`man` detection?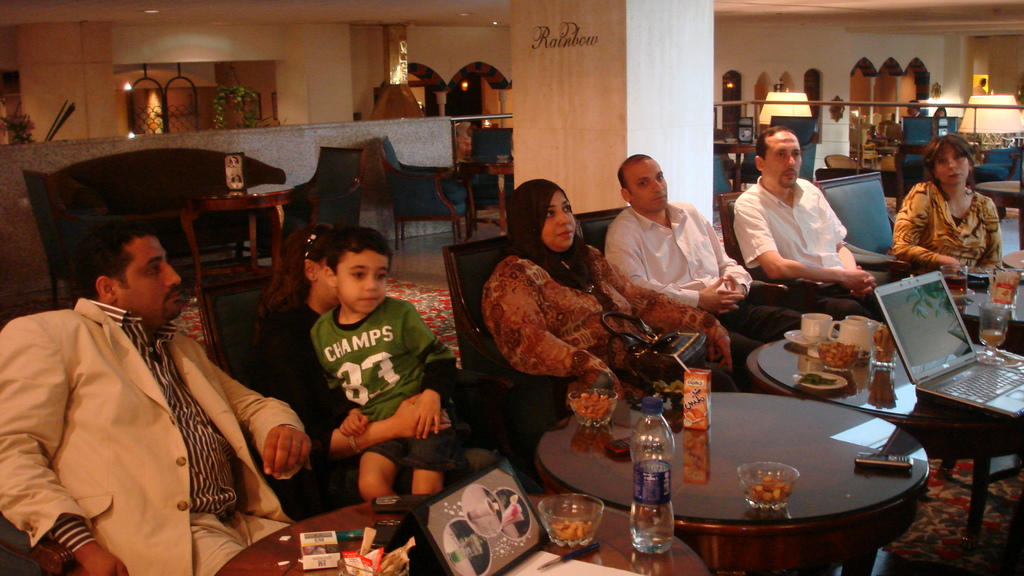
box=[0, 224, 336, 575]
